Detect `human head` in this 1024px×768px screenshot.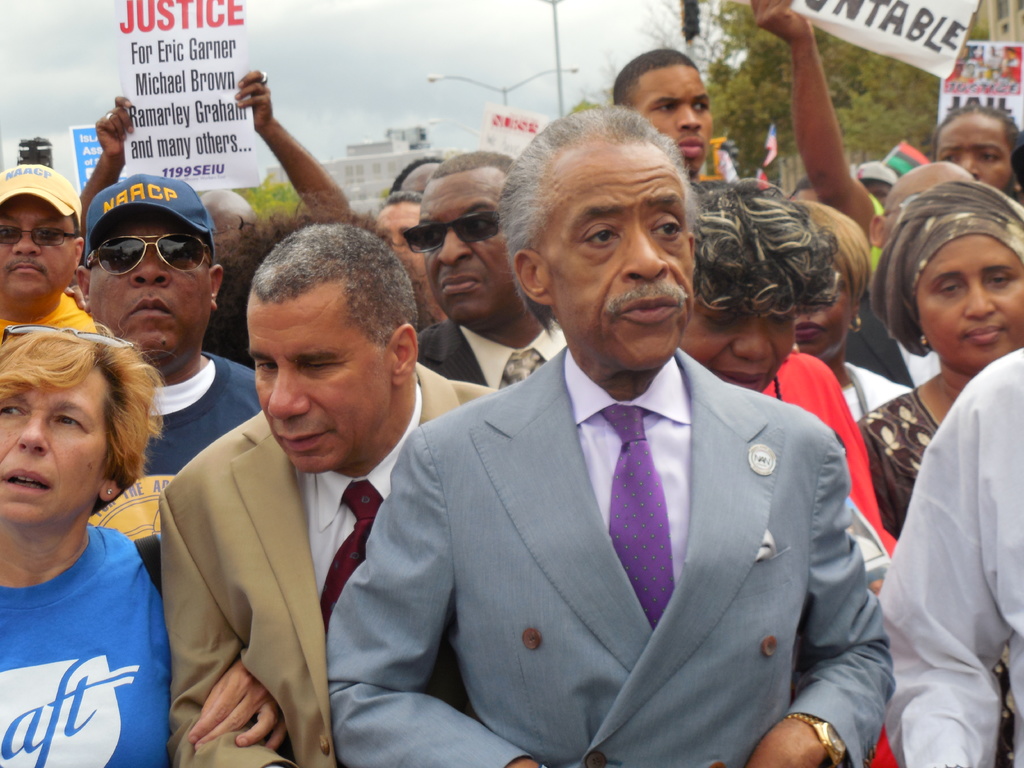
Detection: x1=372, y1=190, x2=445, y2=315.
